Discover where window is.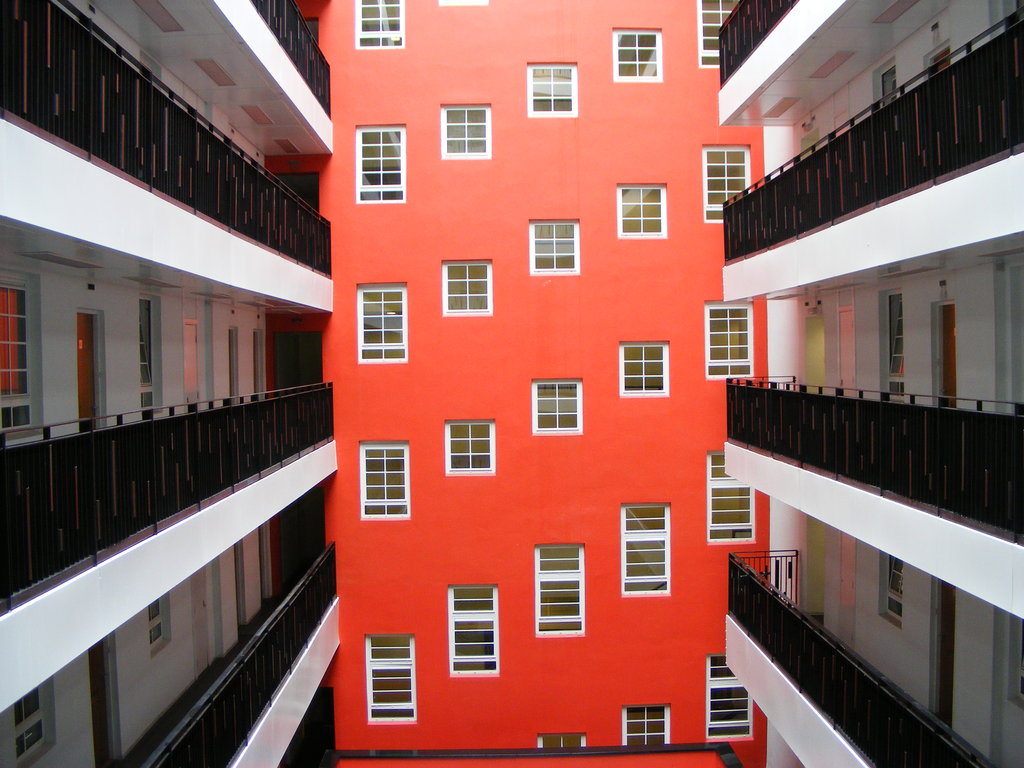
Discovered at pyautogui.locateOnScreen(619, 342, 668, 397).
